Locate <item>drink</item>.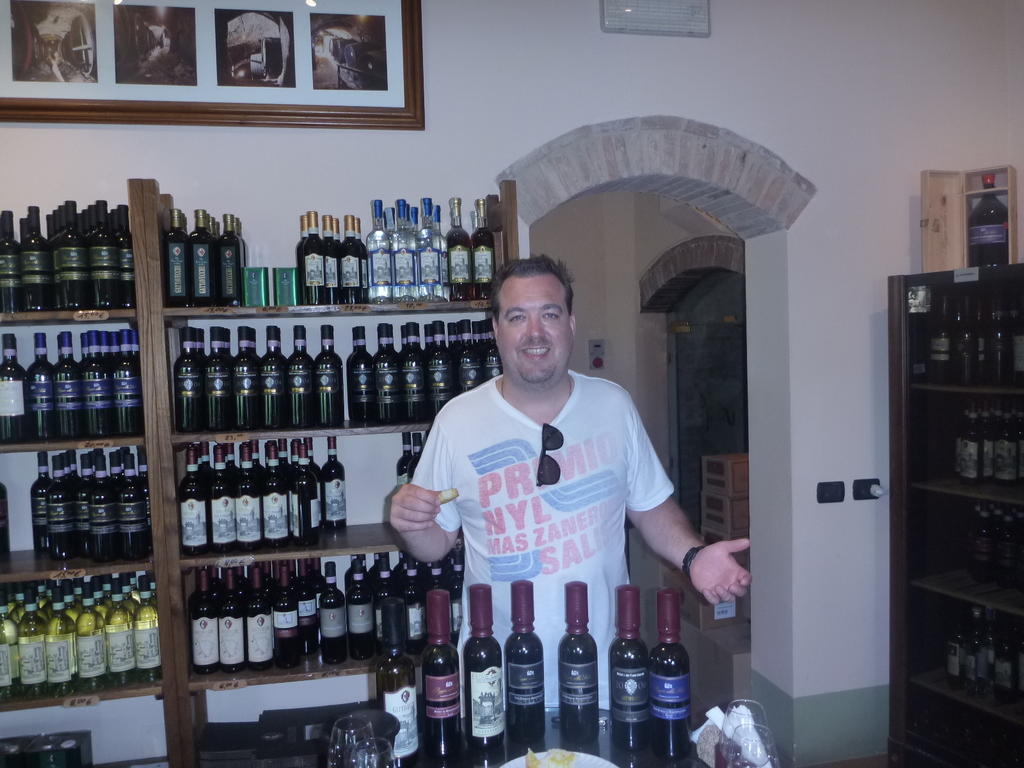
Bounding box: 651 590 685 755.
